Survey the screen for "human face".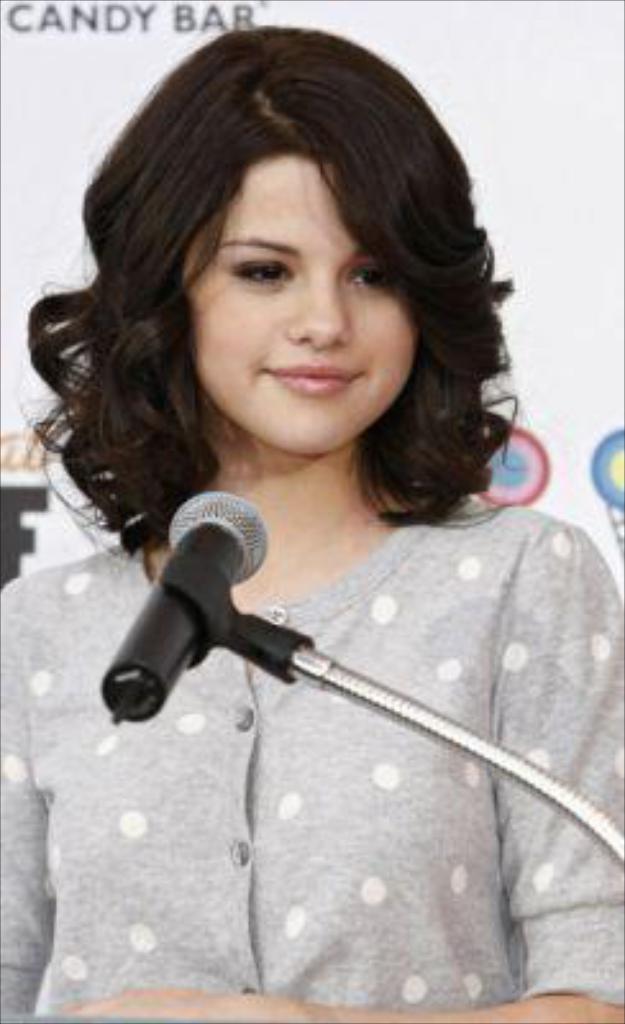
Survey found: [x1=182, y1=146, x2=418, y2=453].
